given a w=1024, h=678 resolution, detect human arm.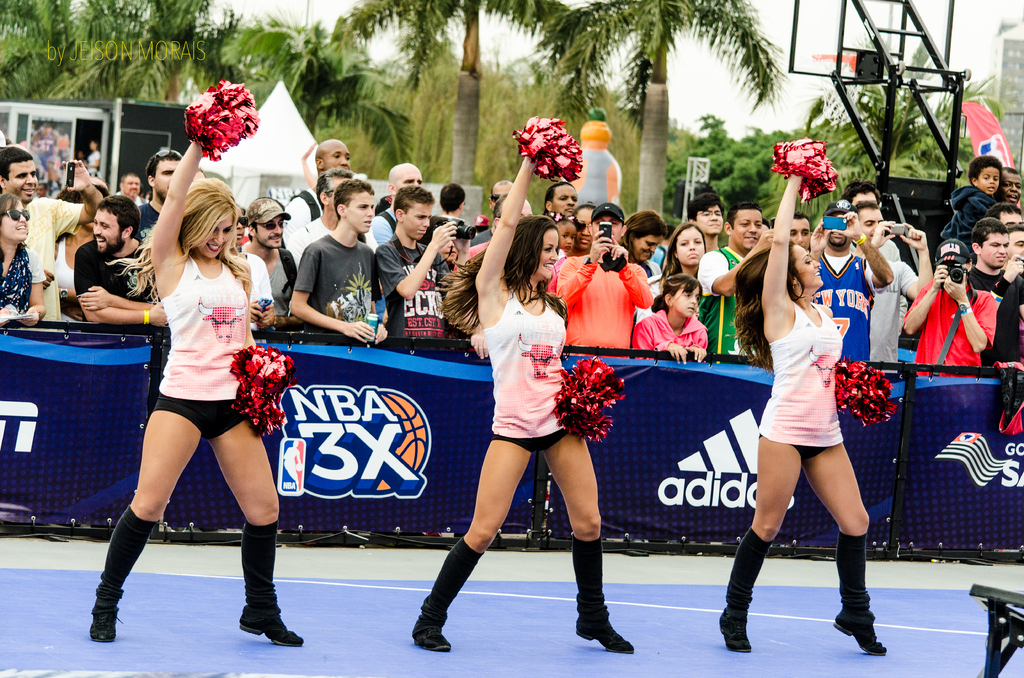
select_region(72, 249, 168, 328).
